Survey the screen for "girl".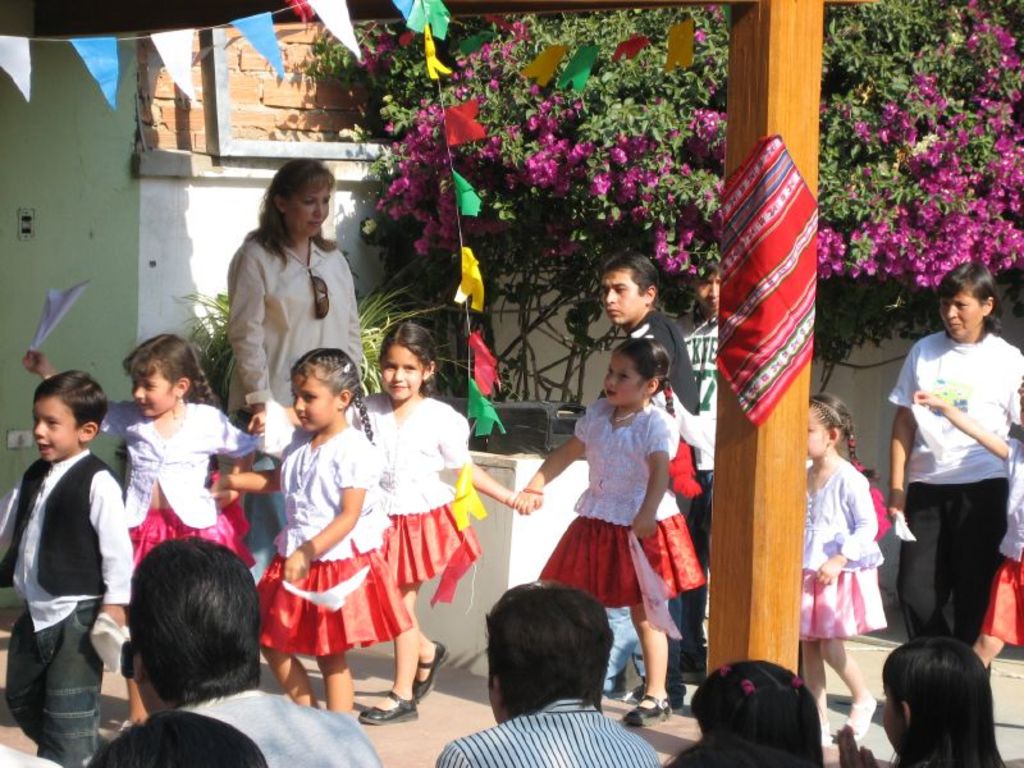
Survey found: <bbox>343, 319, 536, 698</bbox>.
